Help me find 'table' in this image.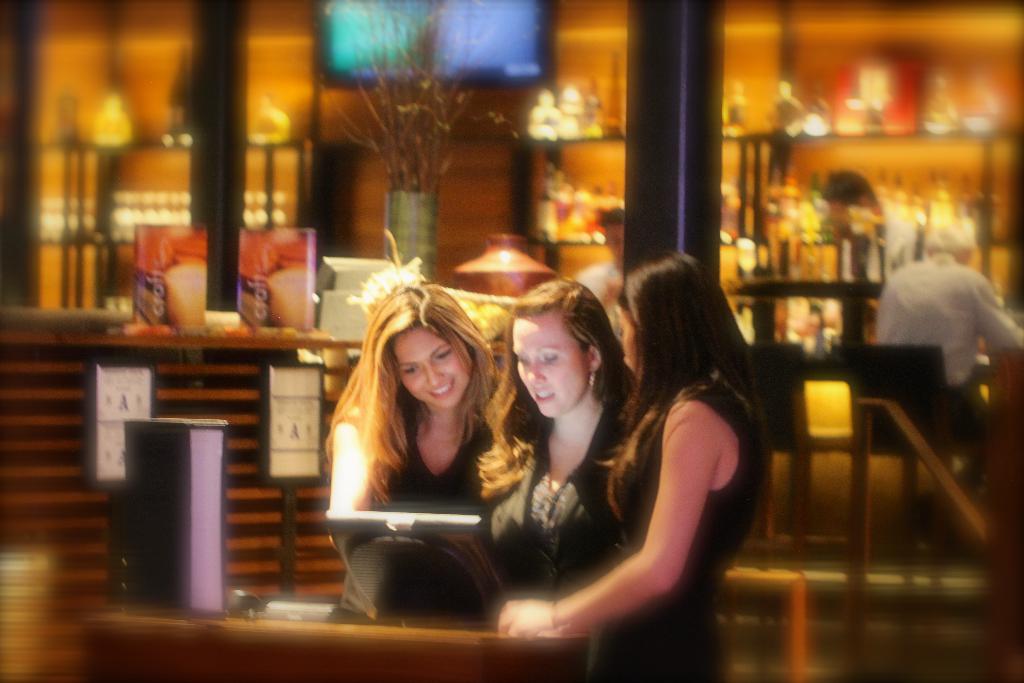
Found it: box=[727, 277, 884, 353].
